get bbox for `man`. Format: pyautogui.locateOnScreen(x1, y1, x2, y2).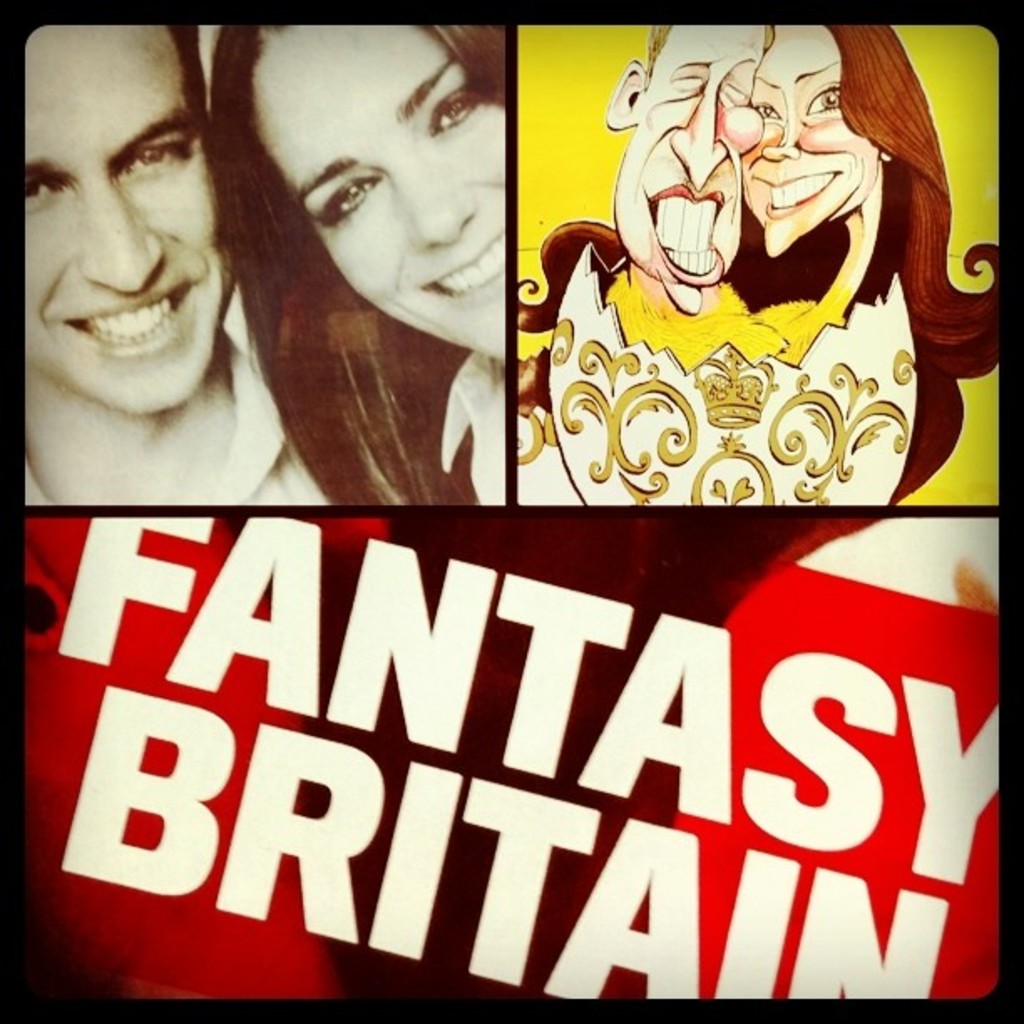
pyautogui.locateOnScreen(2, 18, 356, 534).
